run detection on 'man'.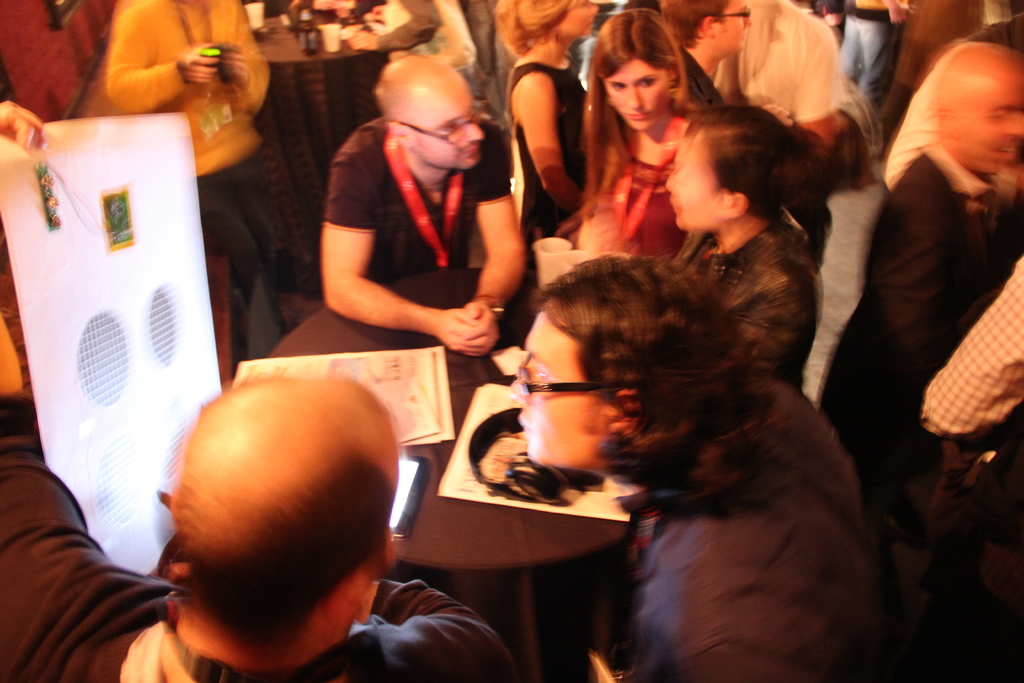
Result: crop(0, 94, 526, 682).
